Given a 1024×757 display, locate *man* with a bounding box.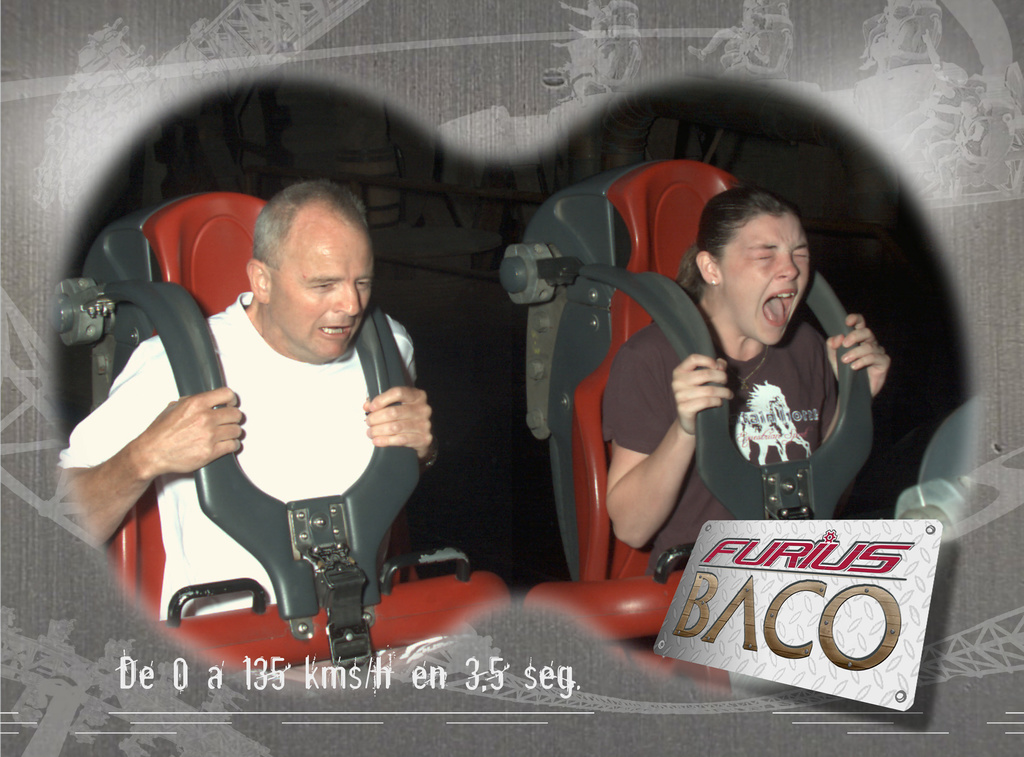
Located: Rect(91, 181, 474, 658).
